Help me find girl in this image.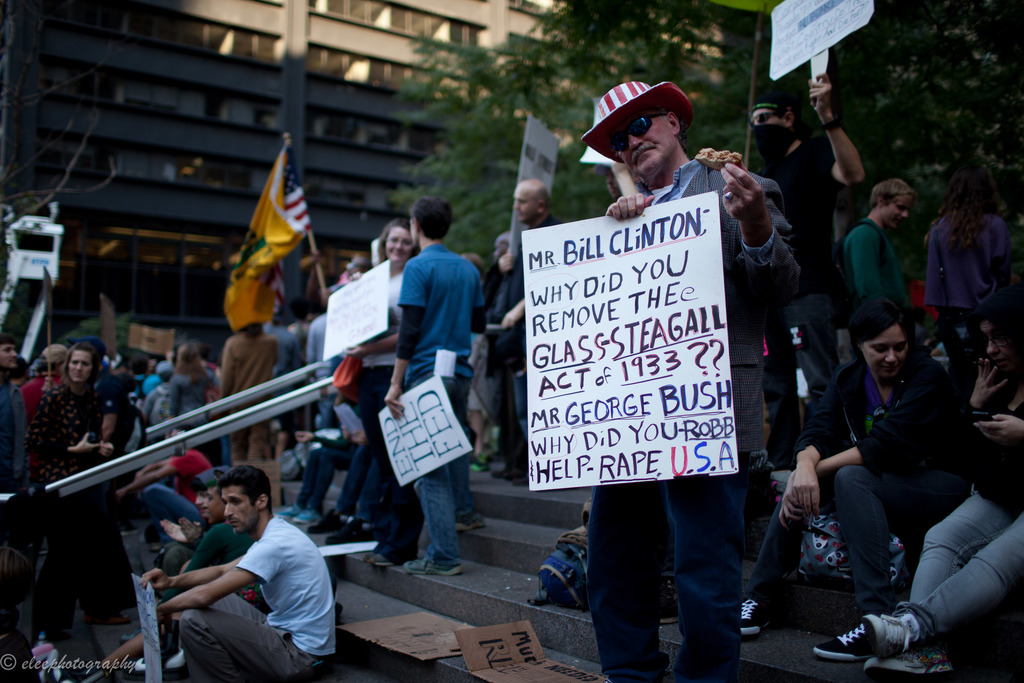
Found it: box(24, 339, 116, 623).
